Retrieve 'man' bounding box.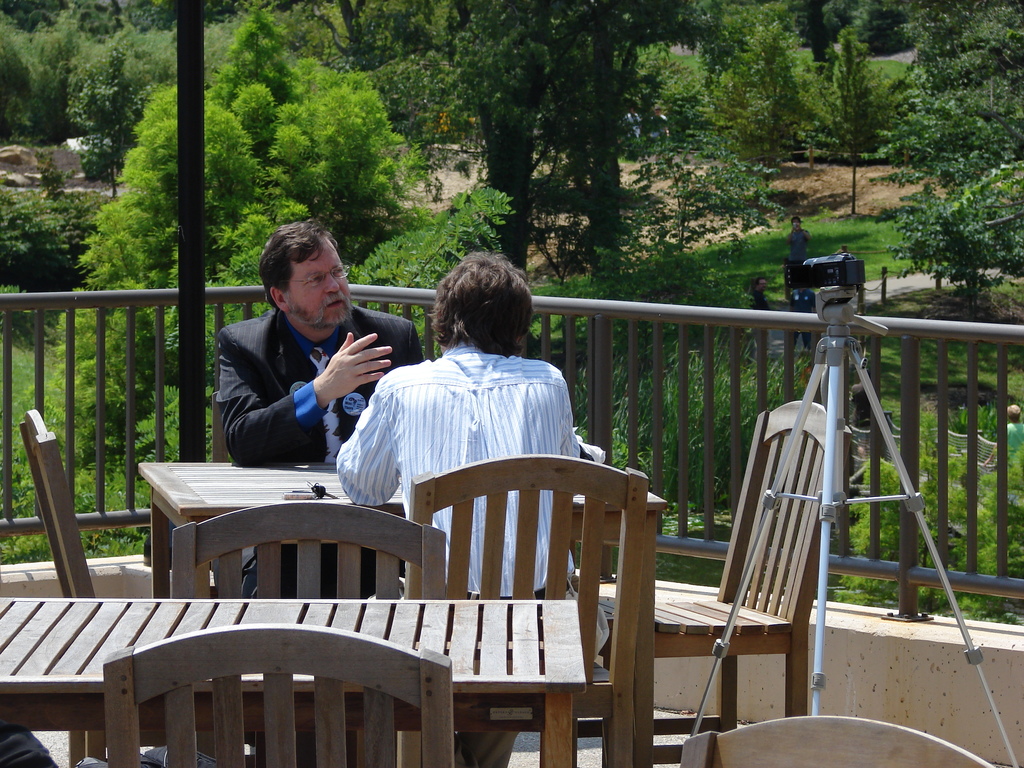
Bounding box: bbox=(214, 218, 426, 599).
